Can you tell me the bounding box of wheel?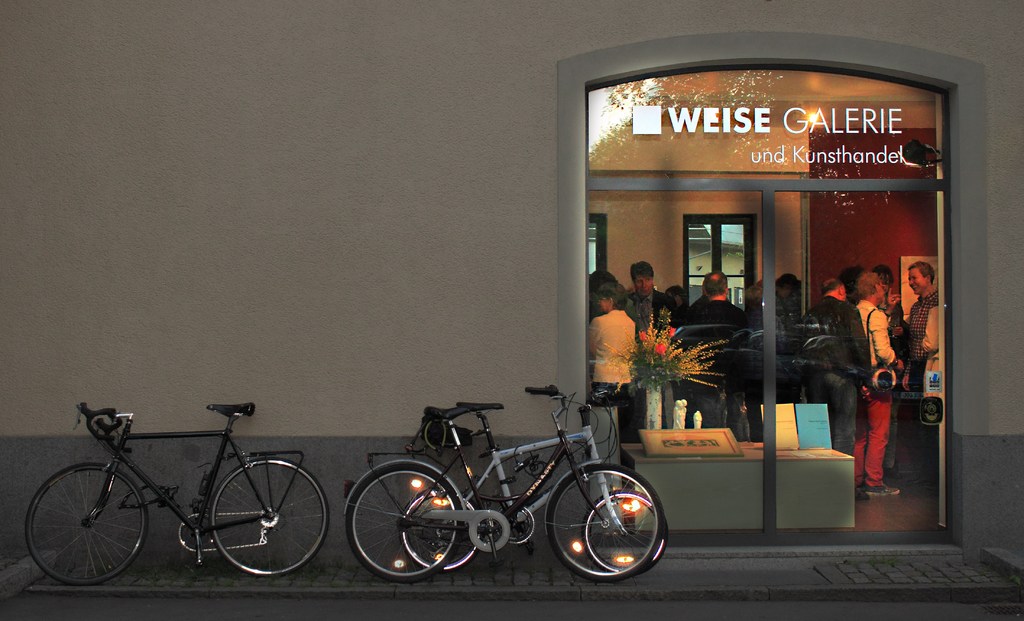
locate(175, 509, 212, 558).
